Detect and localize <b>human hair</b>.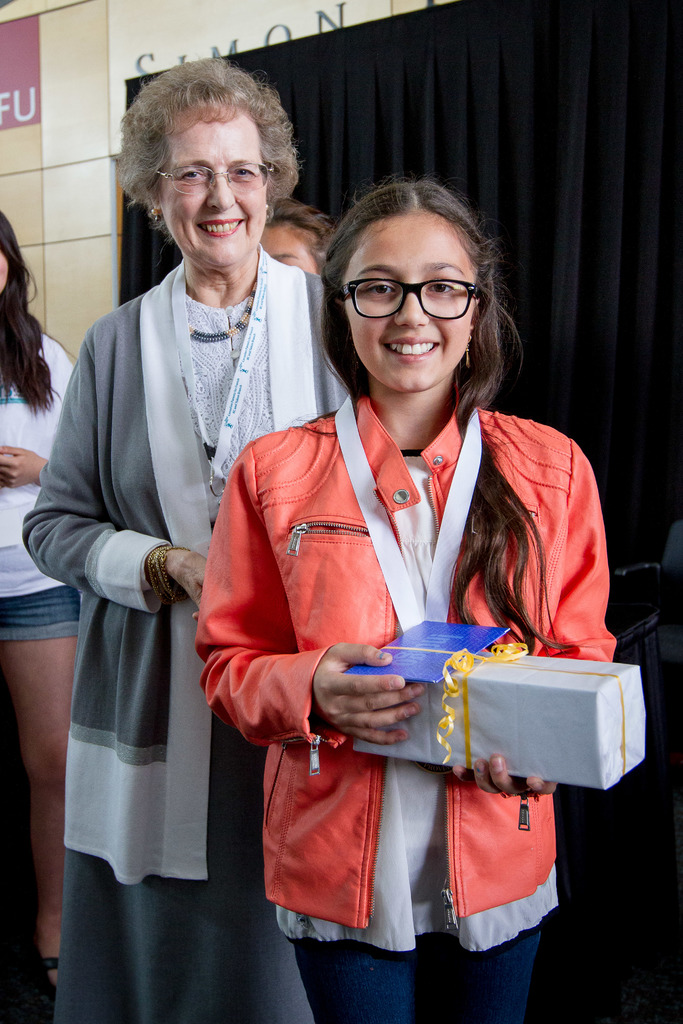
Localized at region(0, 211, 61, 413).
